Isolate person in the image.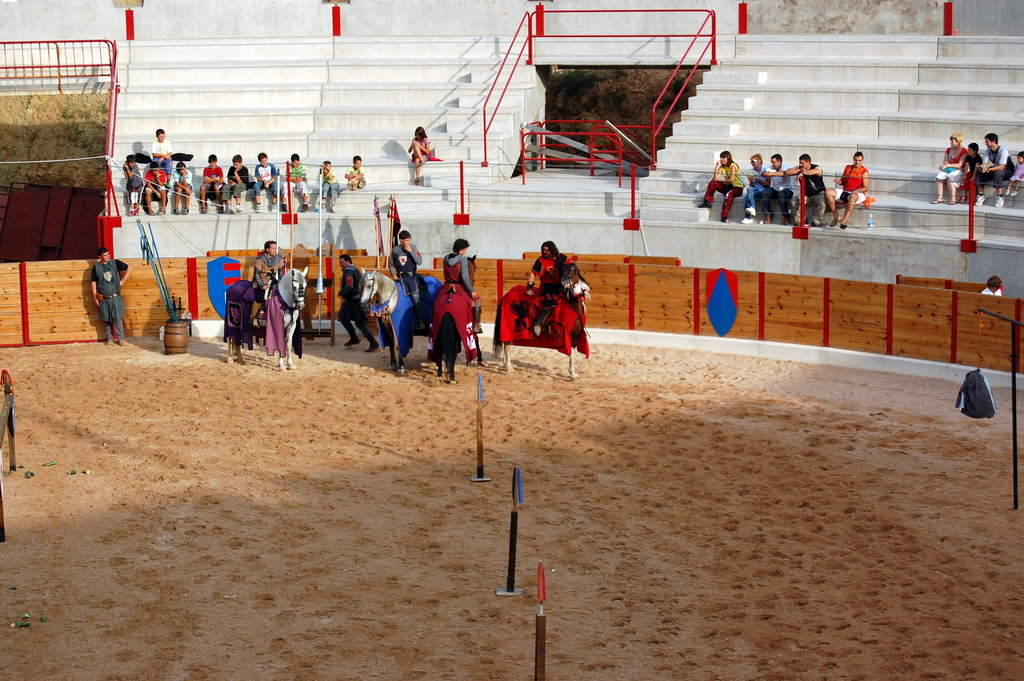
Isolated region: [123,147,140,218].
